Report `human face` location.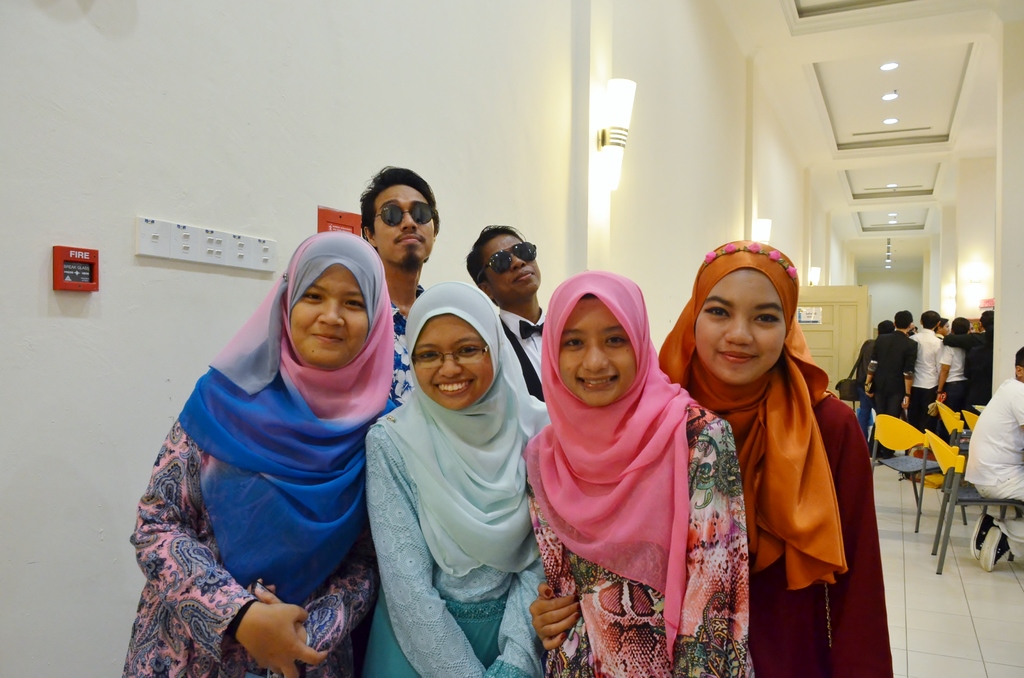
Report: box(414, 312, 492, 412).
